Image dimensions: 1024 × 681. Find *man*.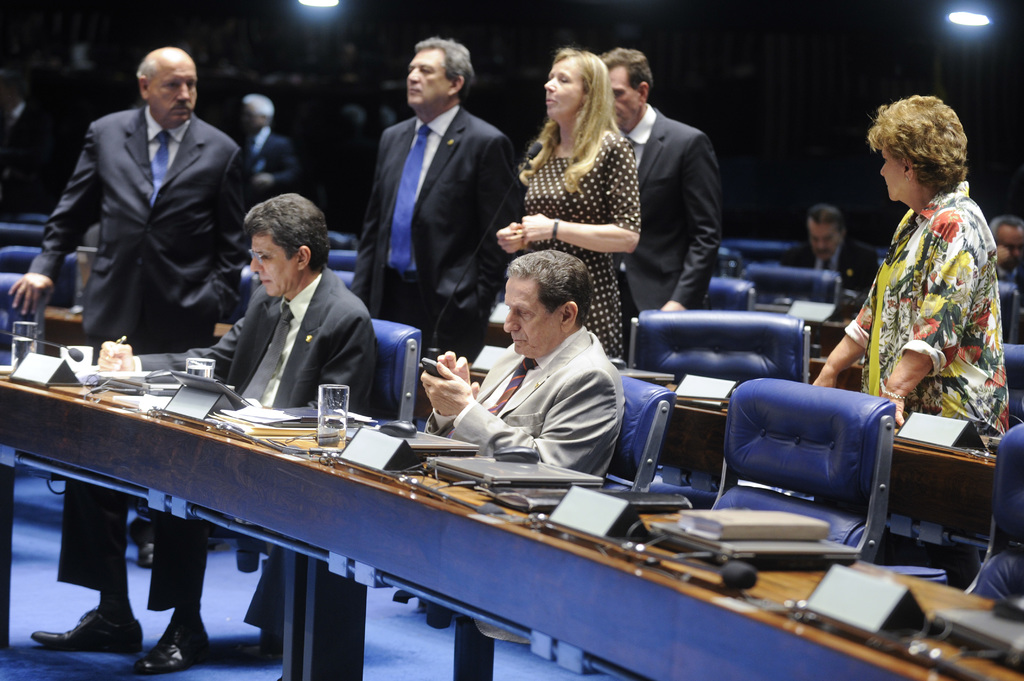
<bbox>420, 248, 627, 485</bbox>.
